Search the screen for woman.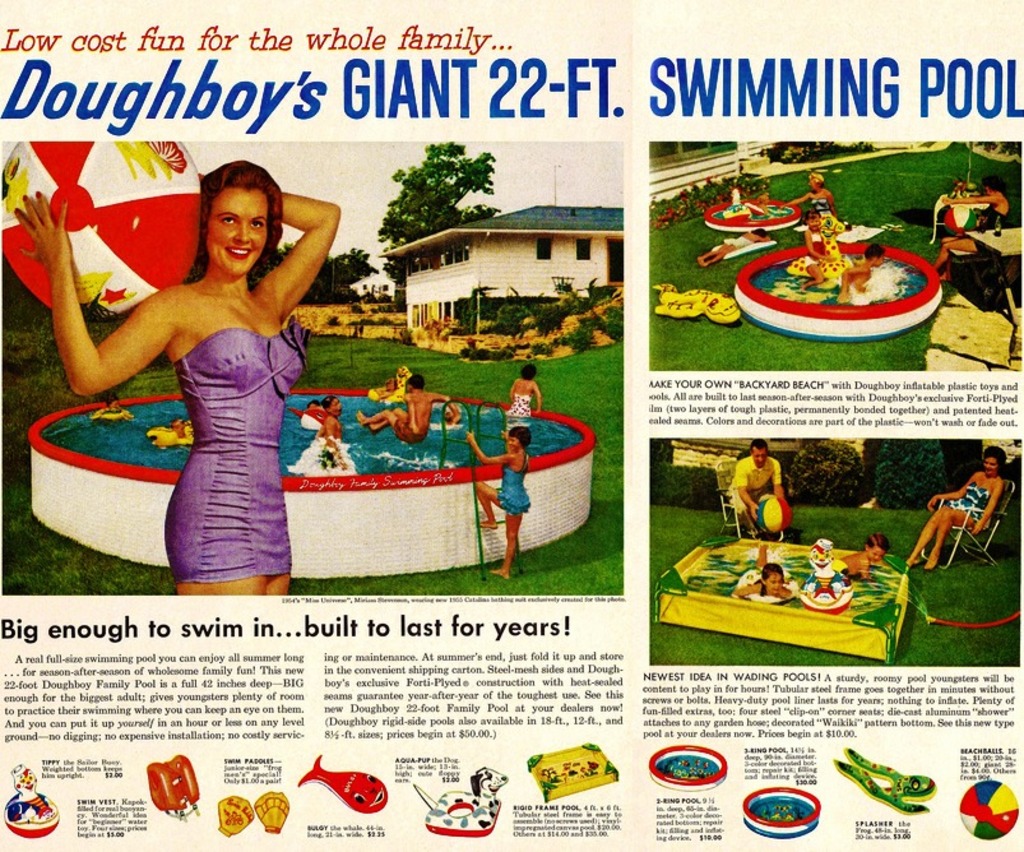
Found at 788/176/837/228.
